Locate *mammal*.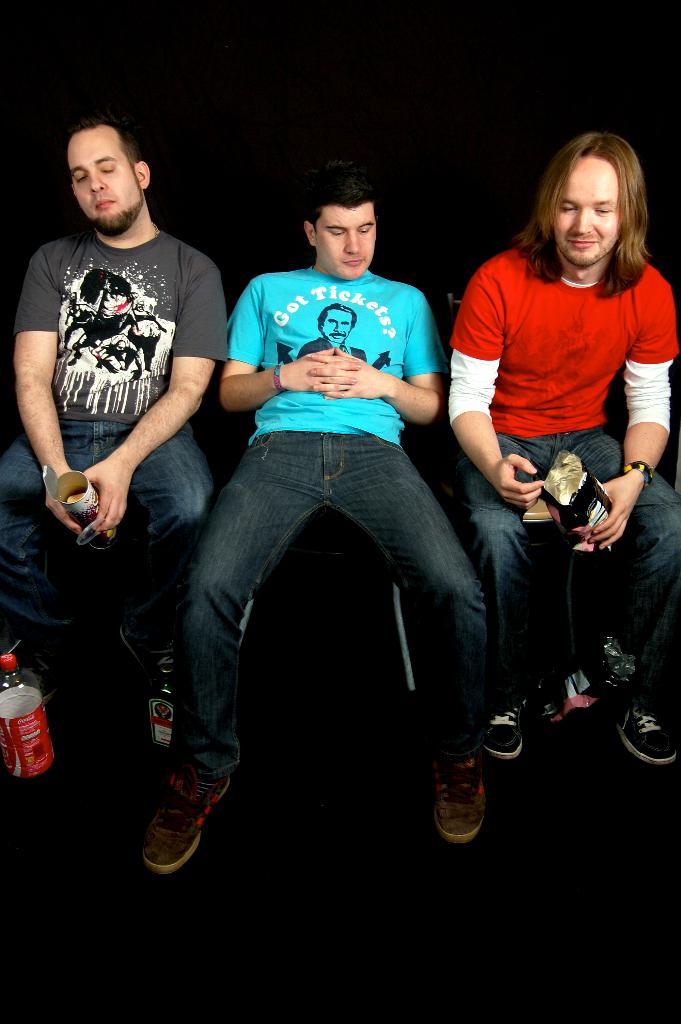
Bounding box: BBox(434, 131, 680, 774).
